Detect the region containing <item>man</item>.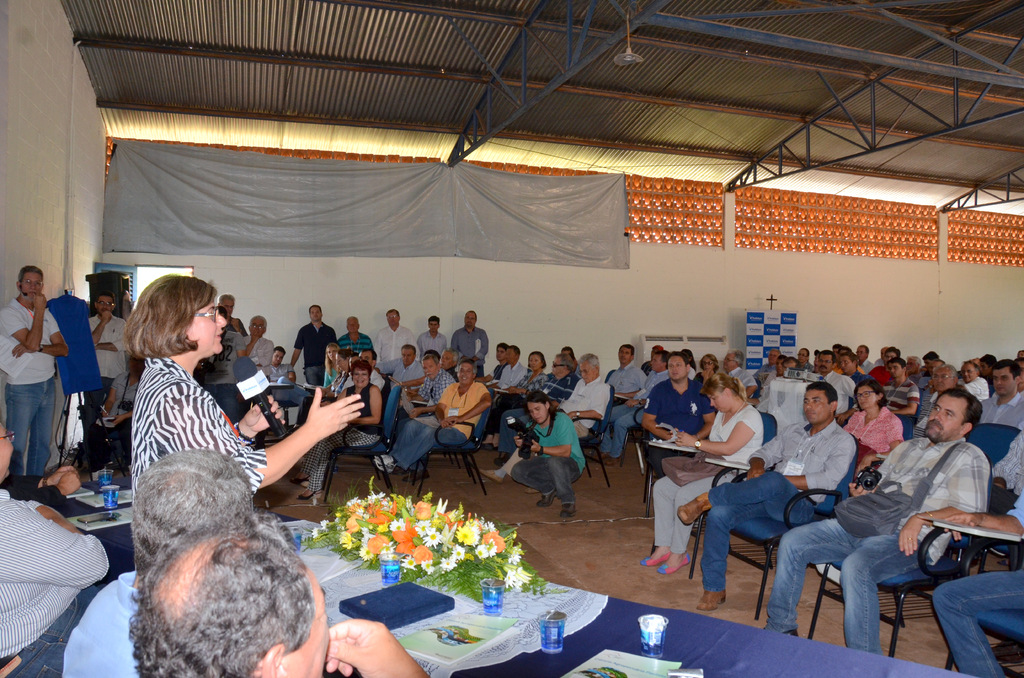
pyautogui.locateOnScreen(392, 347, 424, 386).
